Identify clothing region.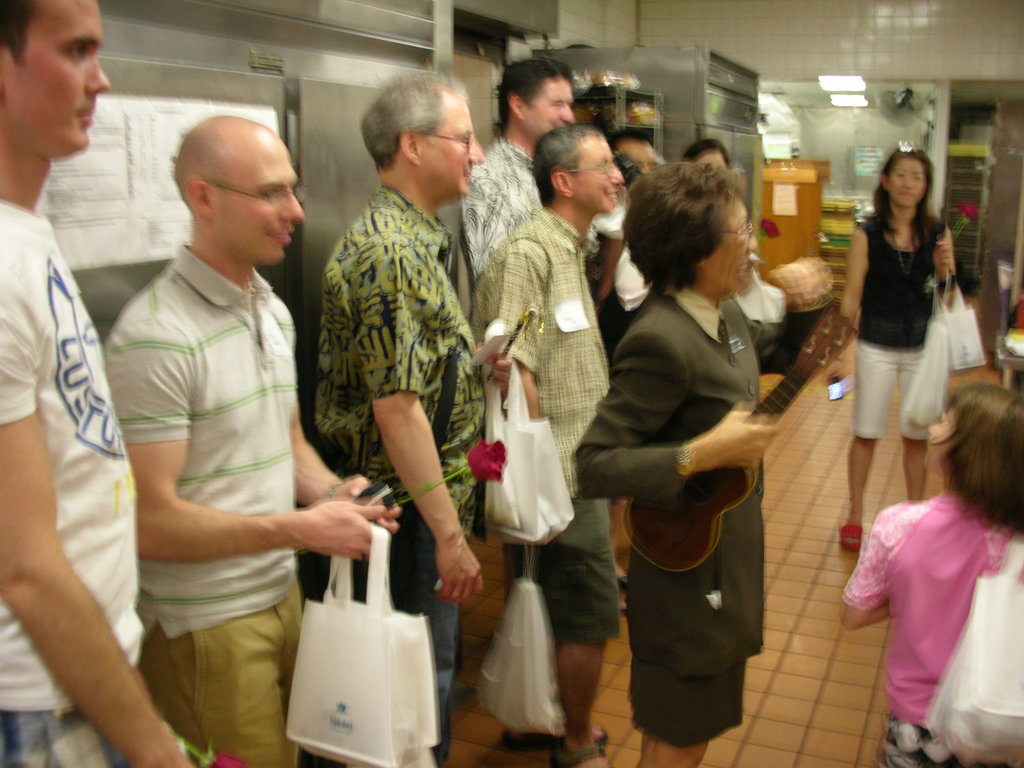
Region: 458/141/546/278.
